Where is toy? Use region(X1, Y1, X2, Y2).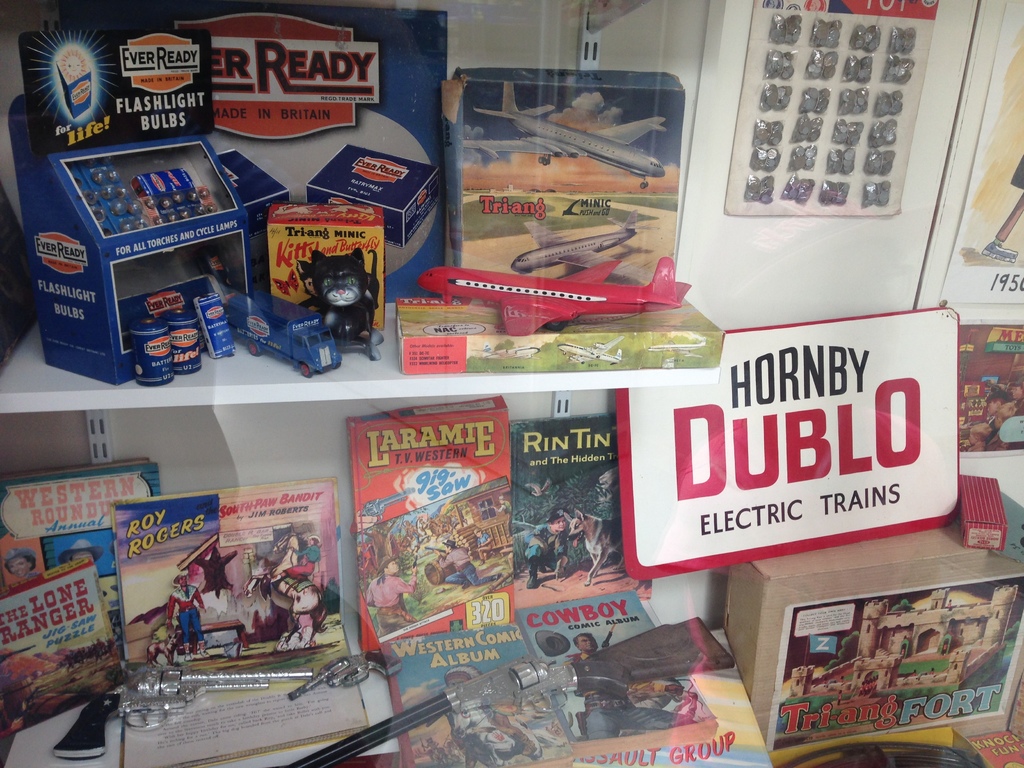
region(1012, 380, 1023, 406).
